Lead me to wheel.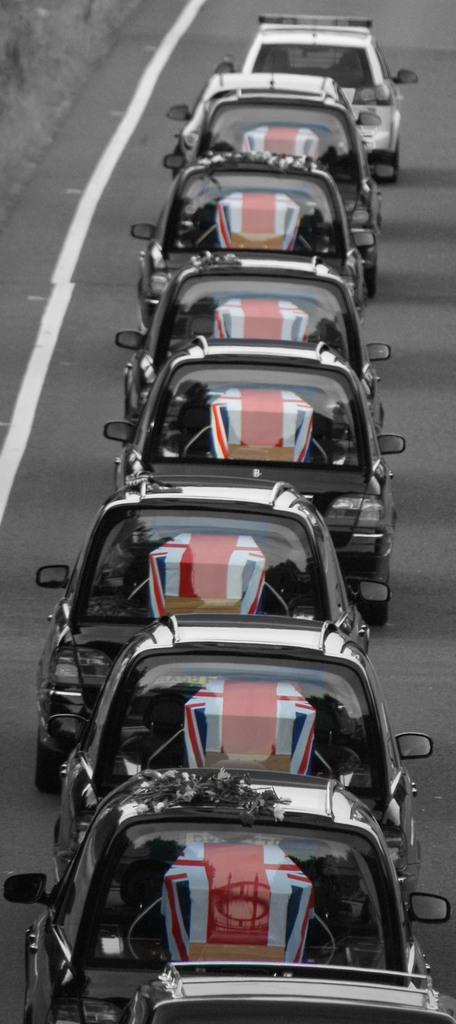
Lead to 359:563:393:625.
